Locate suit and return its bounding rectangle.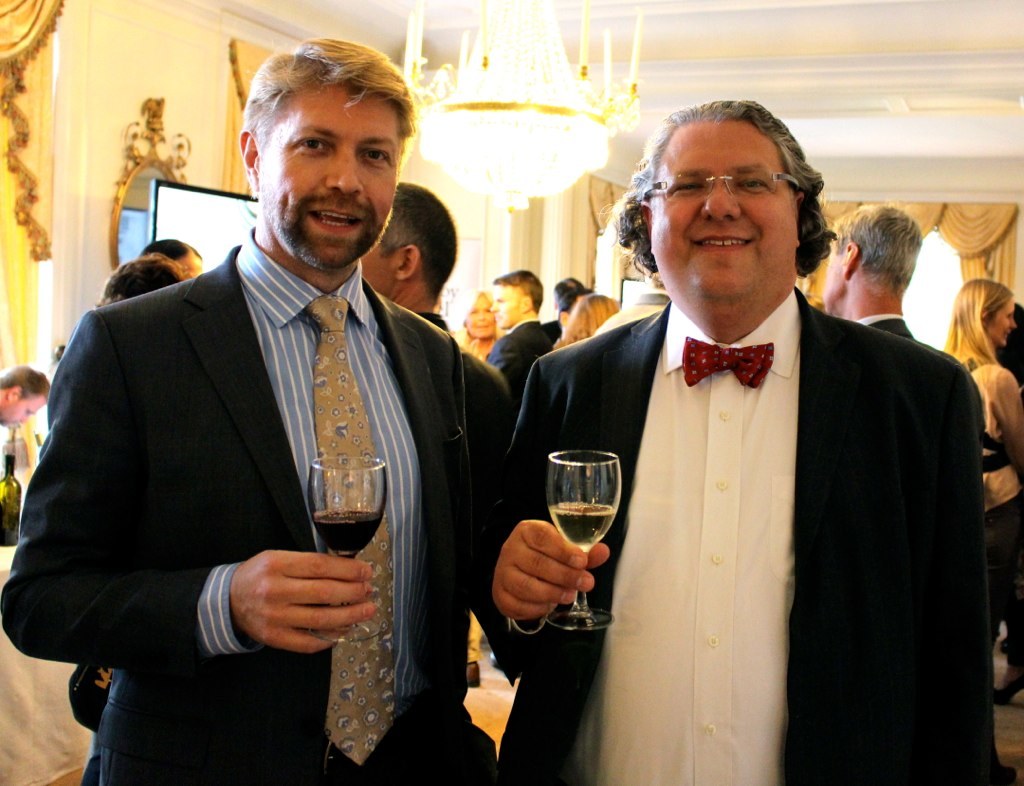
pyautogui.locateOnScreen(1, 225, 484, 785).
